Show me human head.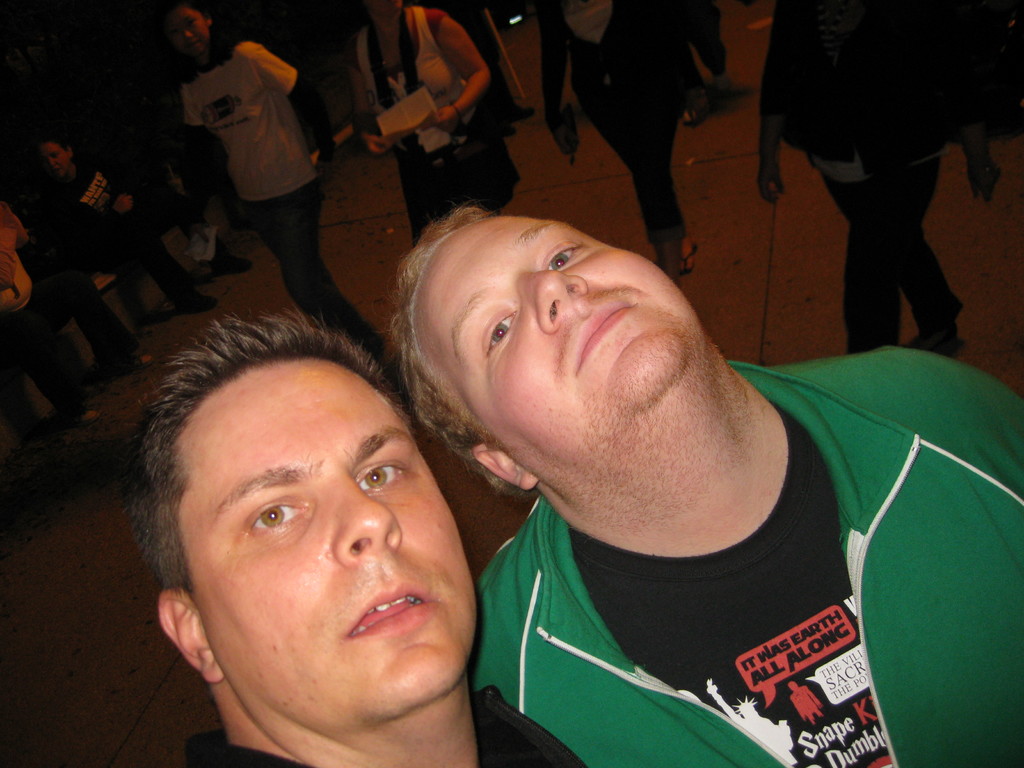
human head is here: detection(31, 135, 77, 182).
